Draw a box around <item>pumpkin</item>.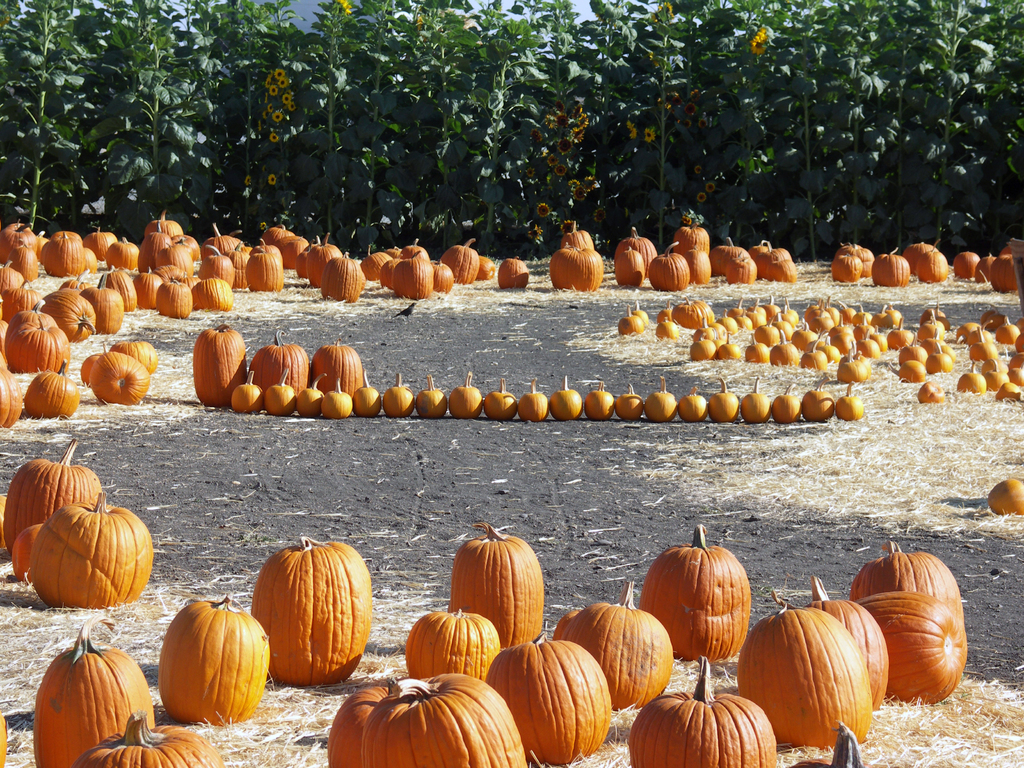
13,522,44,583.
